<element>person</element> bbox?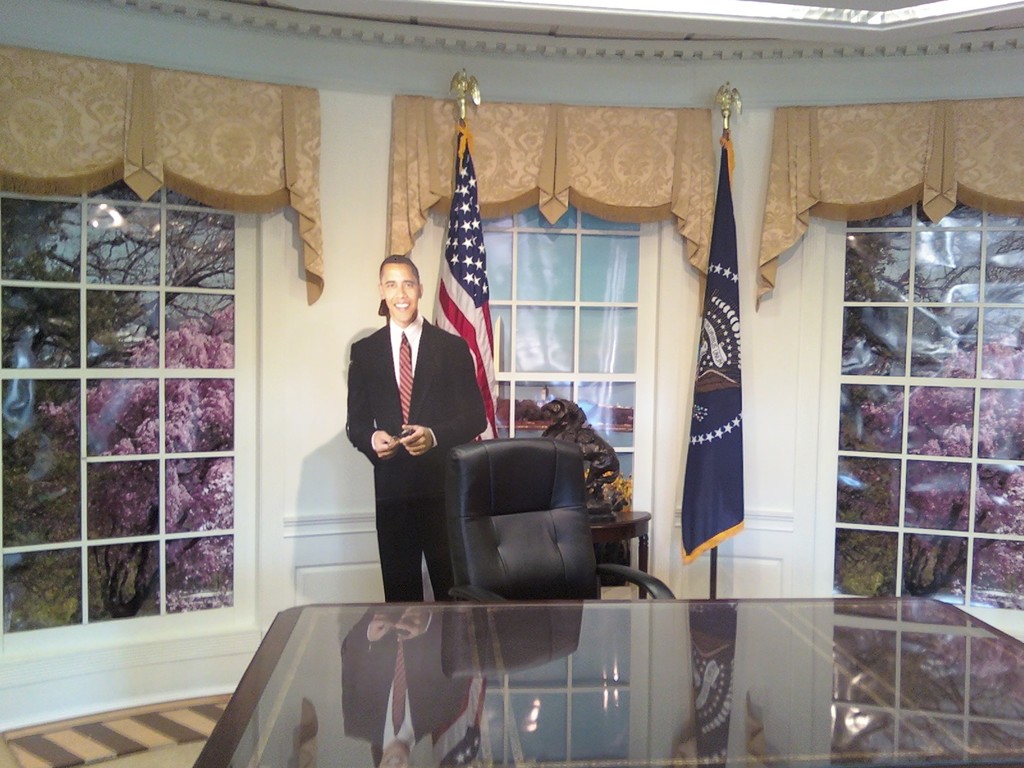
[346, 248, 493, 602]
